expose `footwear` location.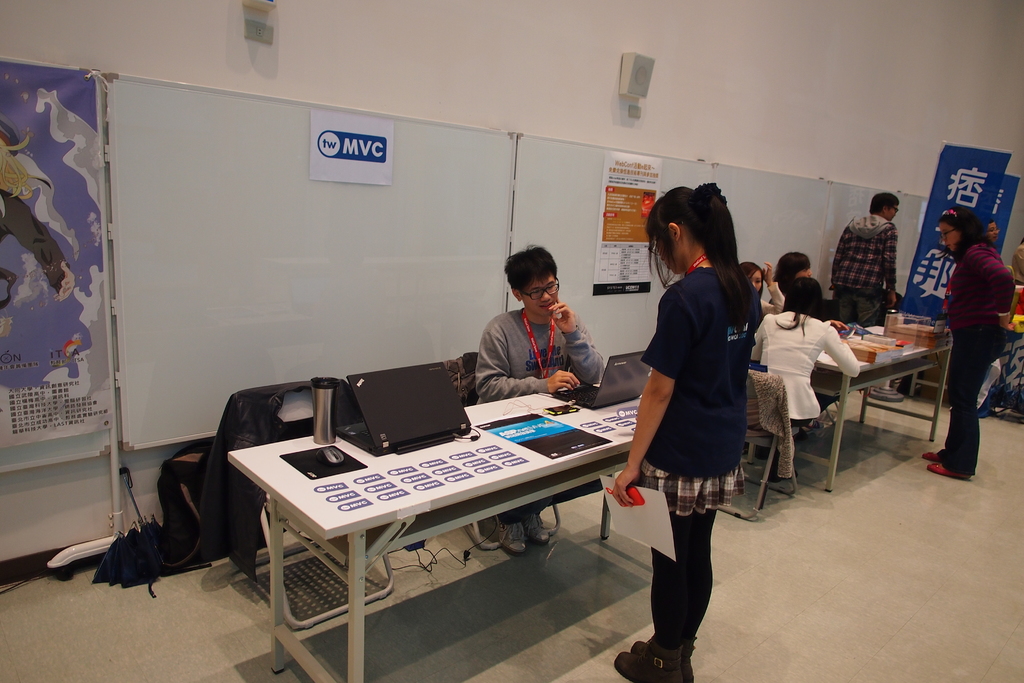
Exposed at {"left": 929, "top": 461, "right": 972, "bottom": 477}.
